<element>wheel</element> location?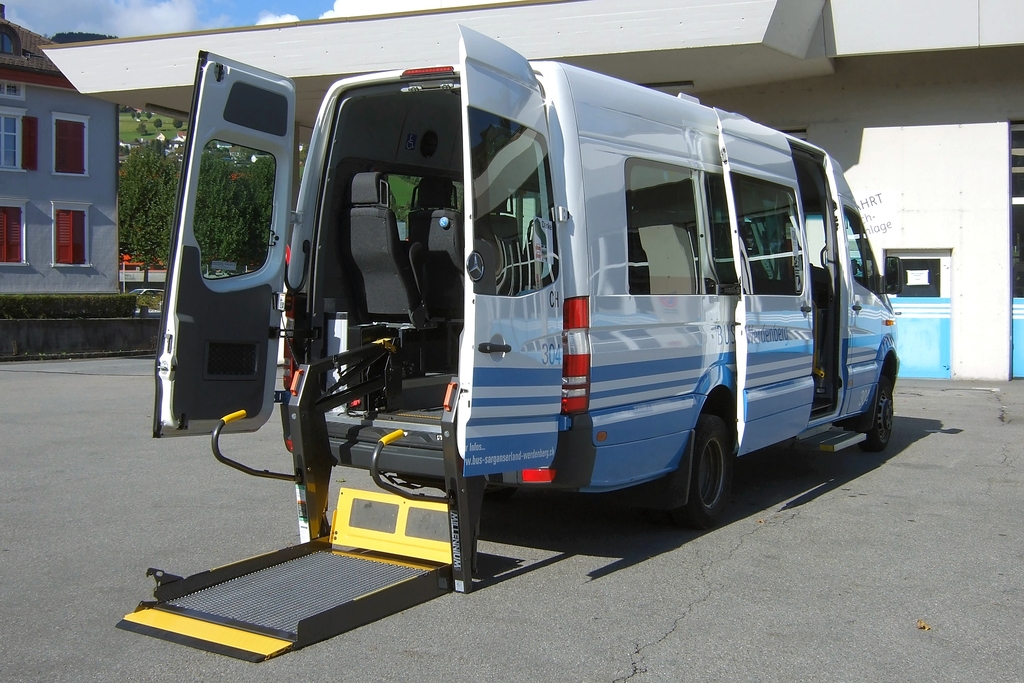
BBox(865, 370, 892, 448)
